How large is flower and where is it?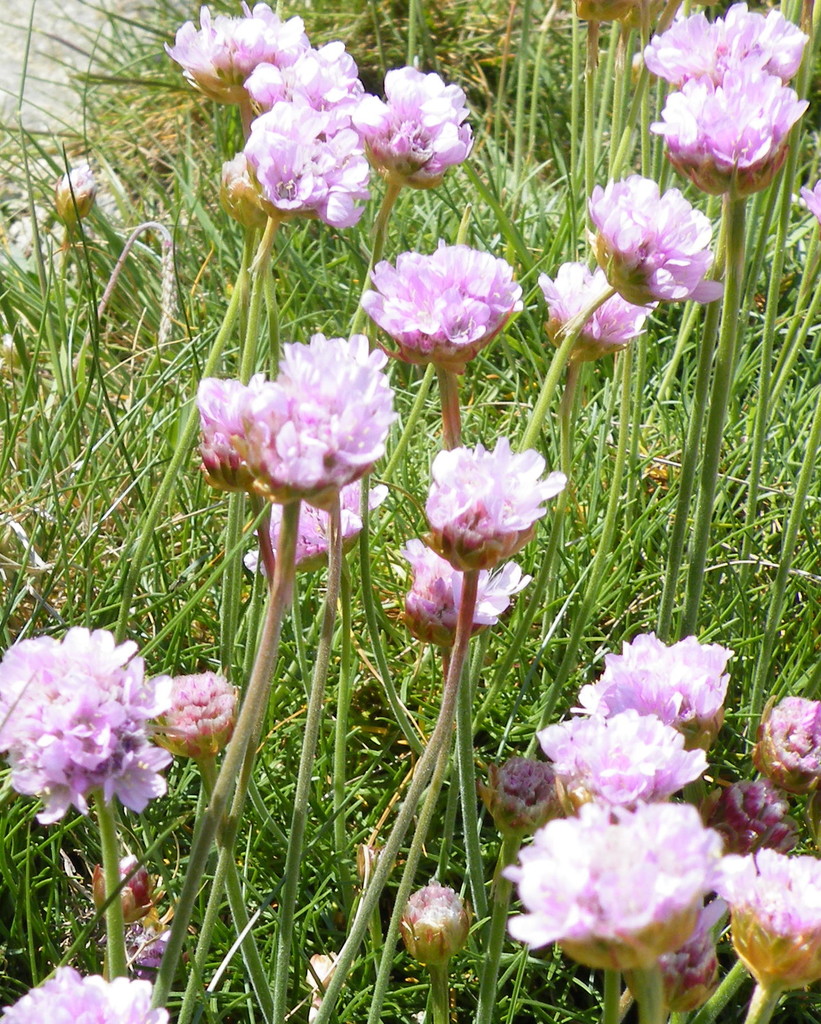
Bounding box: BBox(151, 671, 232, 756).
